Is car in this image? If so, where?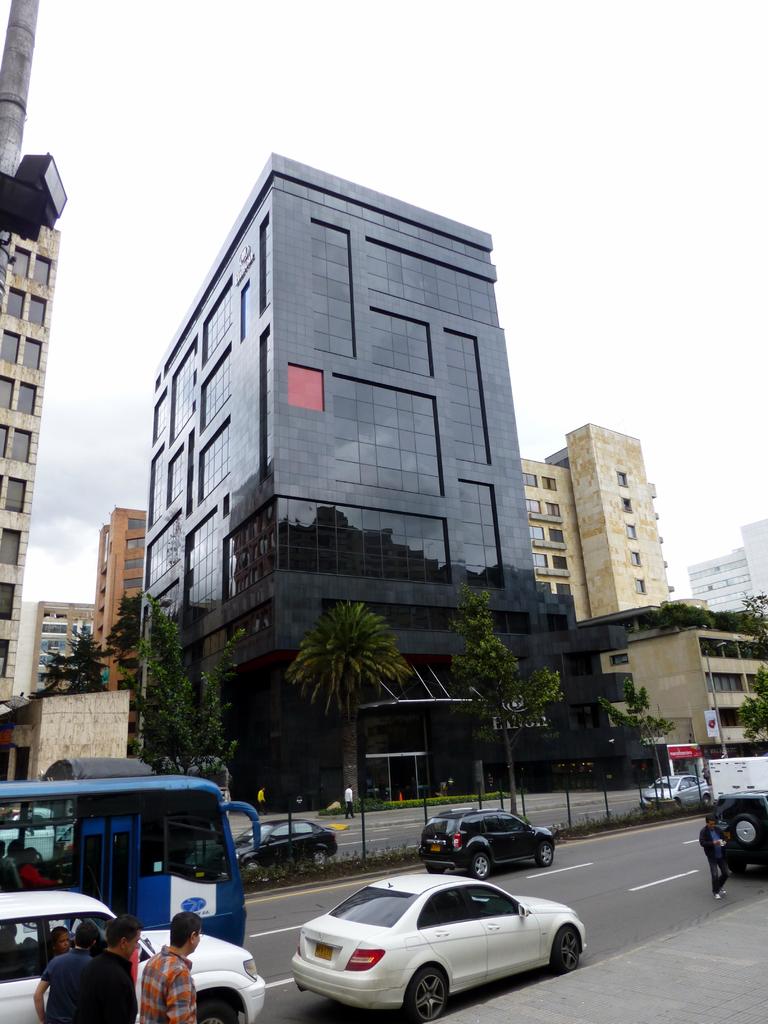
Yes, at 291, 872, 584, 1023.
